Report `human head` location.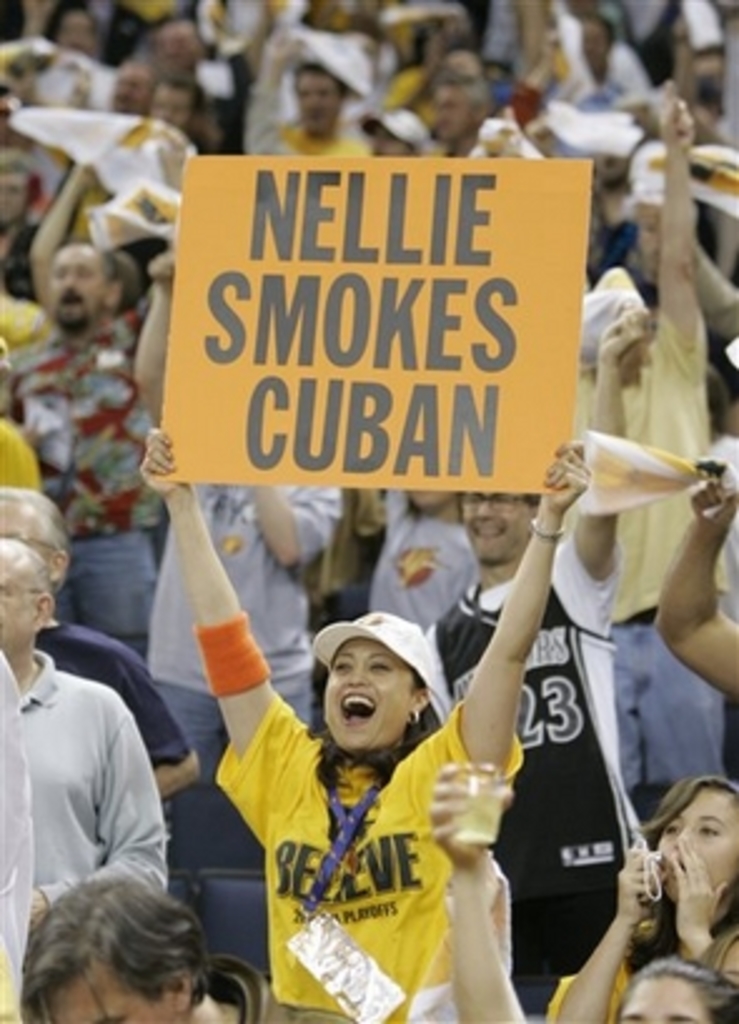
Report: left=311, top=603, right=448, bottom=776.
